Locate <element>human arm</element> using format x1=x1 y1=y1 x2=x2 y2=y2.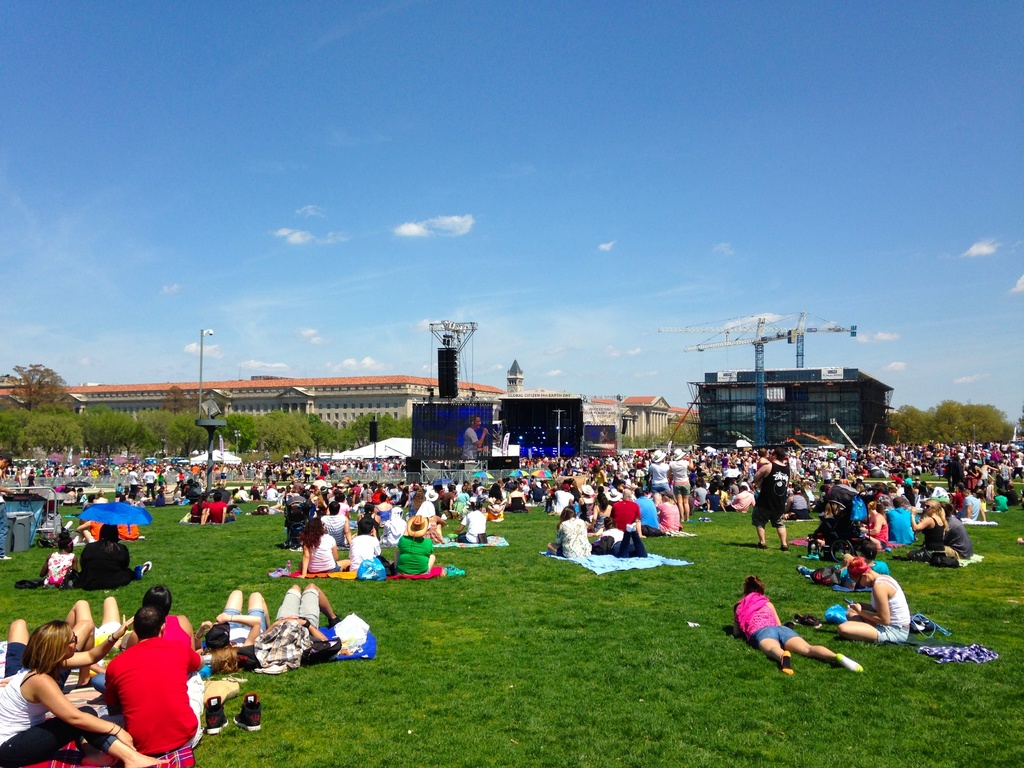
x1=589 y1=504 x2=598 y2=532.
